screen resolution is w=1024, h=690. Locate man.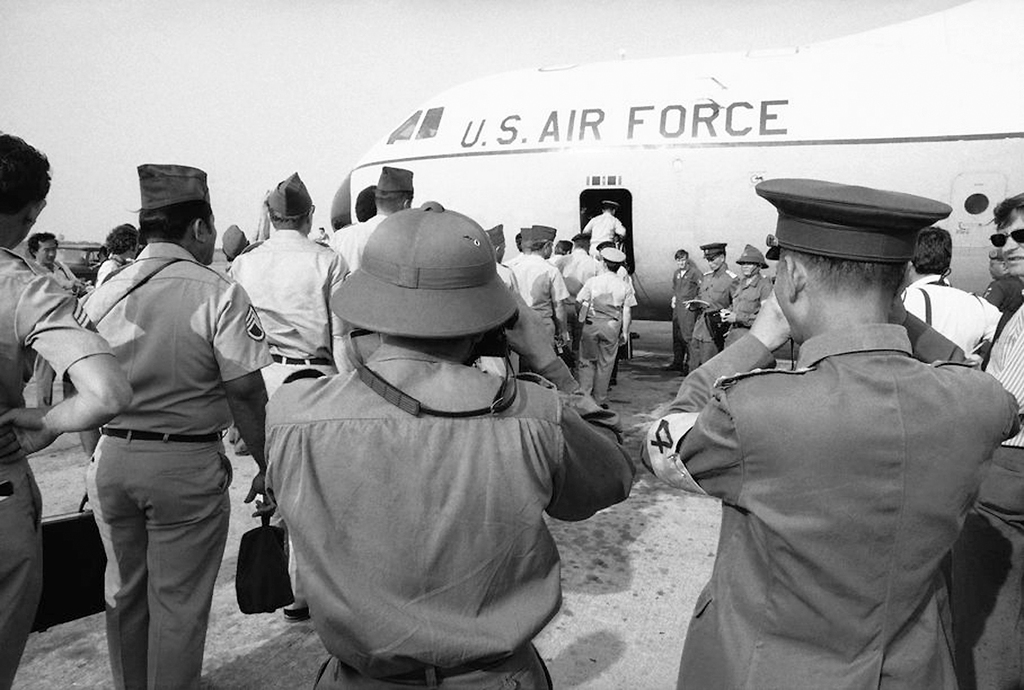
22:231:84:434.
